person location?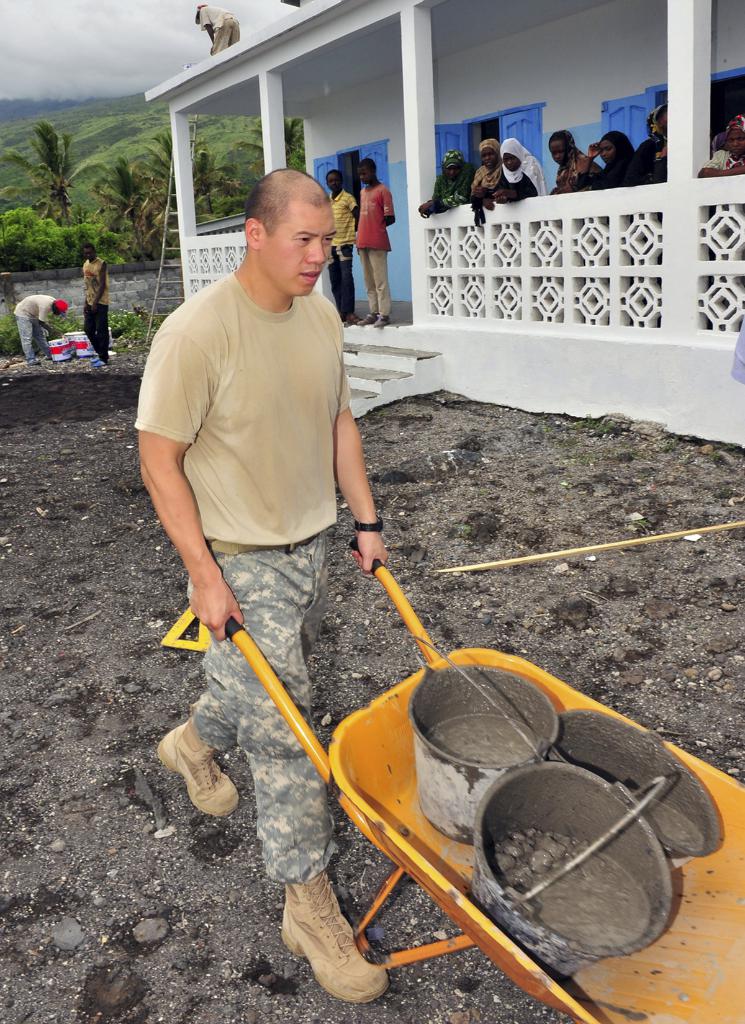
696, 116, 744, 175
